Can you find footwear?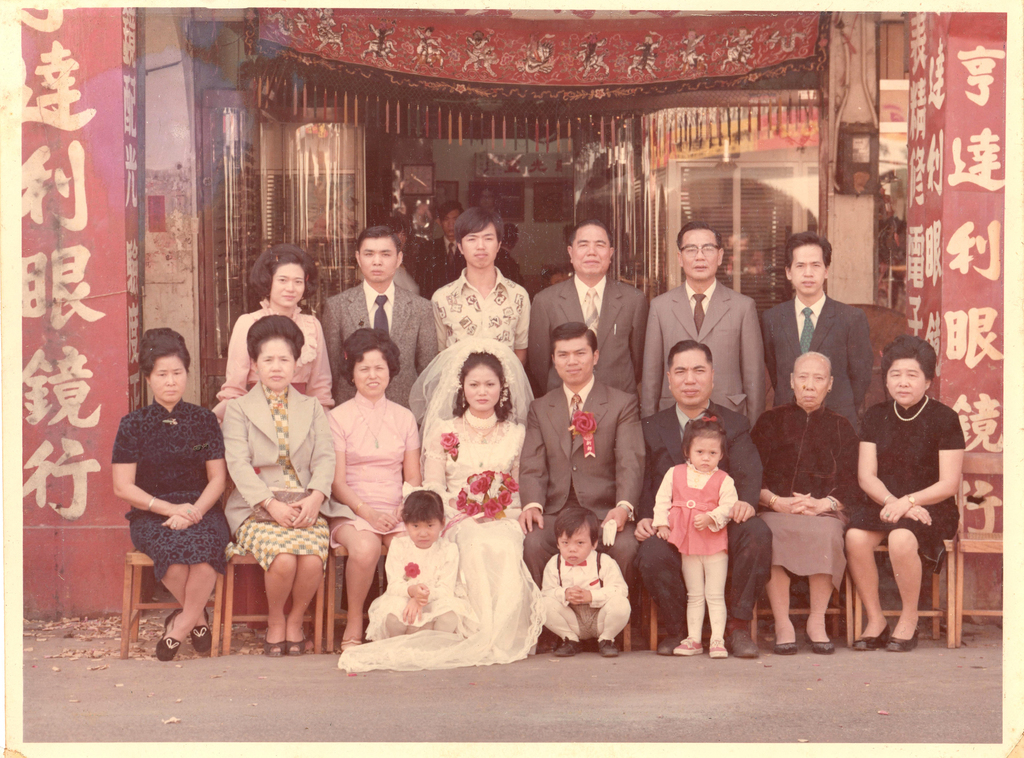
Yes, bounding box: 726,630,762,661.
